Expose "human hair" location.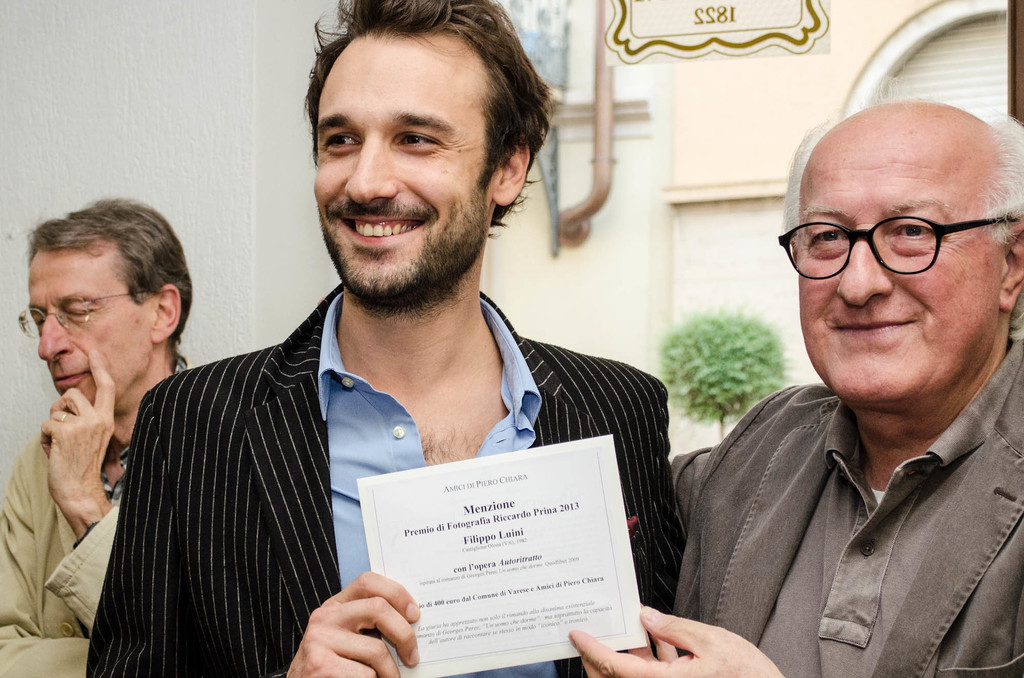
Exposed at x1=20, y1=203, x2=197, y2=373.
